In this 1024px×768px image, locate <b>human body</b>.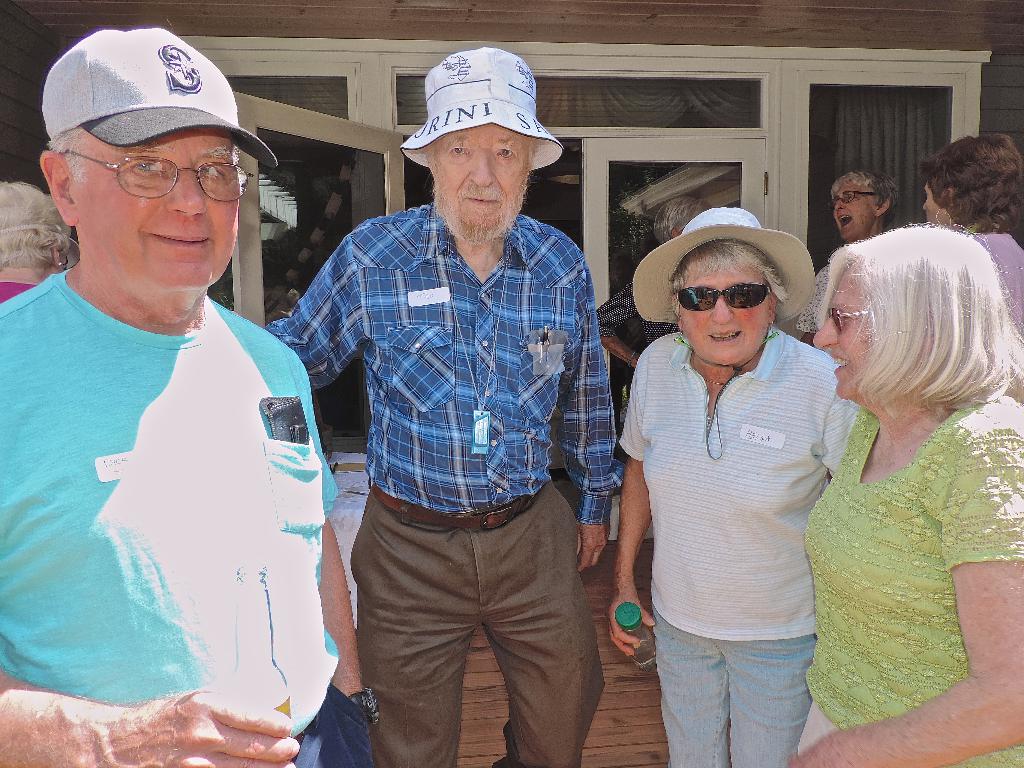
Bounding box: detection(907, 135, 1023, 366).
